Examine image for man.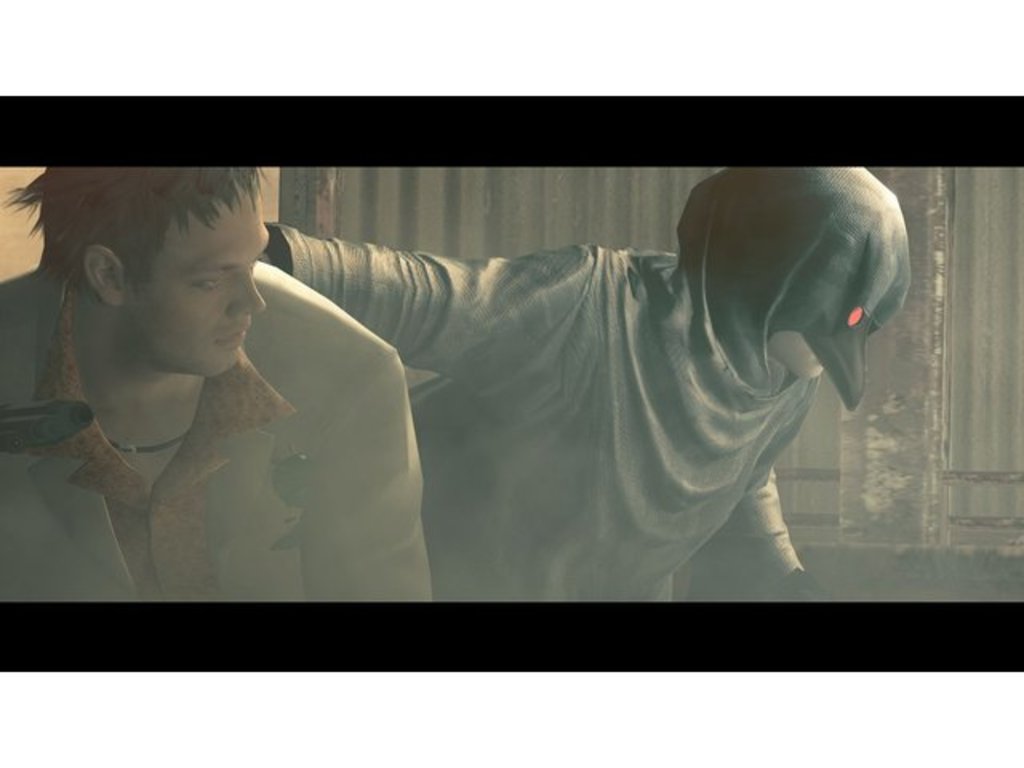
Examination result: {"x1": 0, "y1": 157, "x2": 437, "y2": 603}.
